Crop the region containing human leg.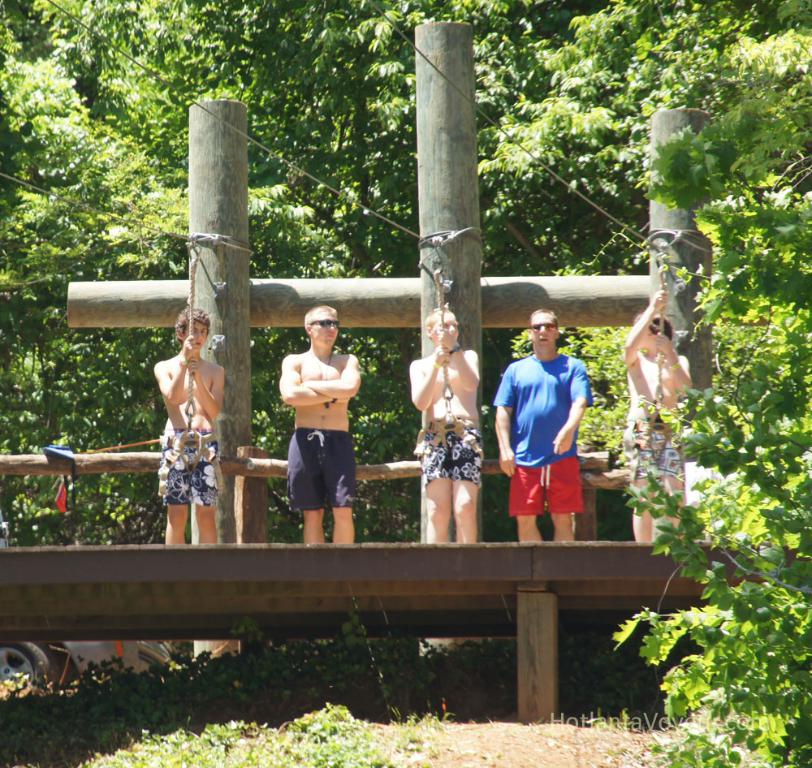
Crop region: (x1=632, y1=456, x2=680, y2=541).
